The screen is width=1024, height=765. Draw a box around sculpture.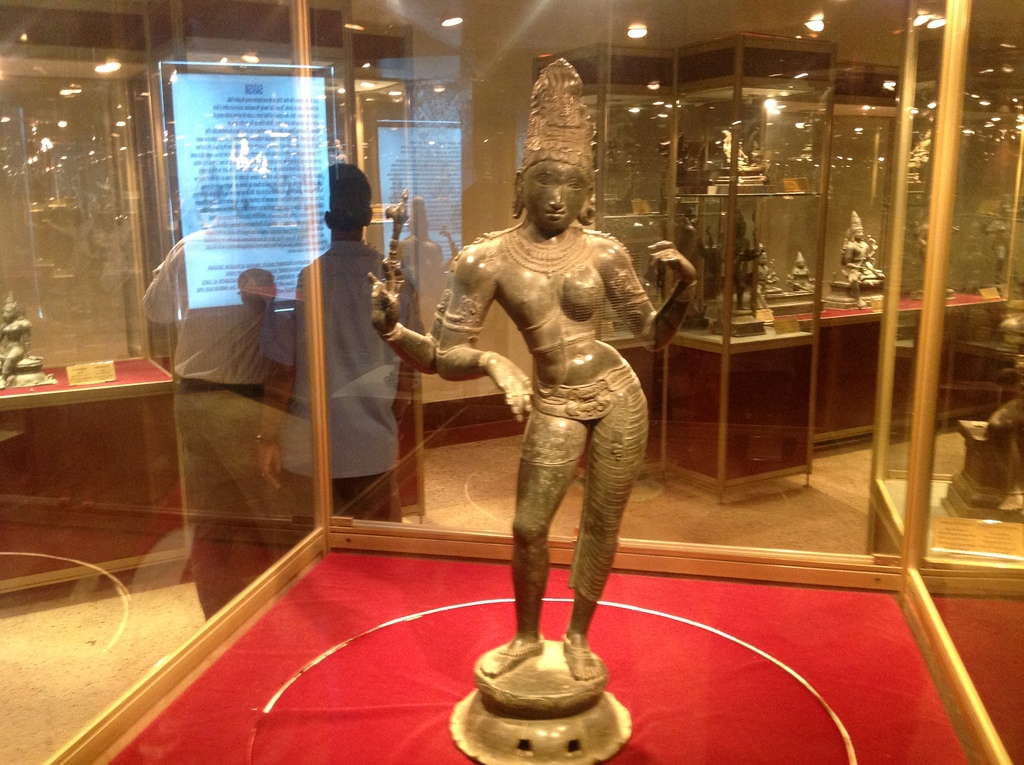
select_region(415, 35, 677, 691).
